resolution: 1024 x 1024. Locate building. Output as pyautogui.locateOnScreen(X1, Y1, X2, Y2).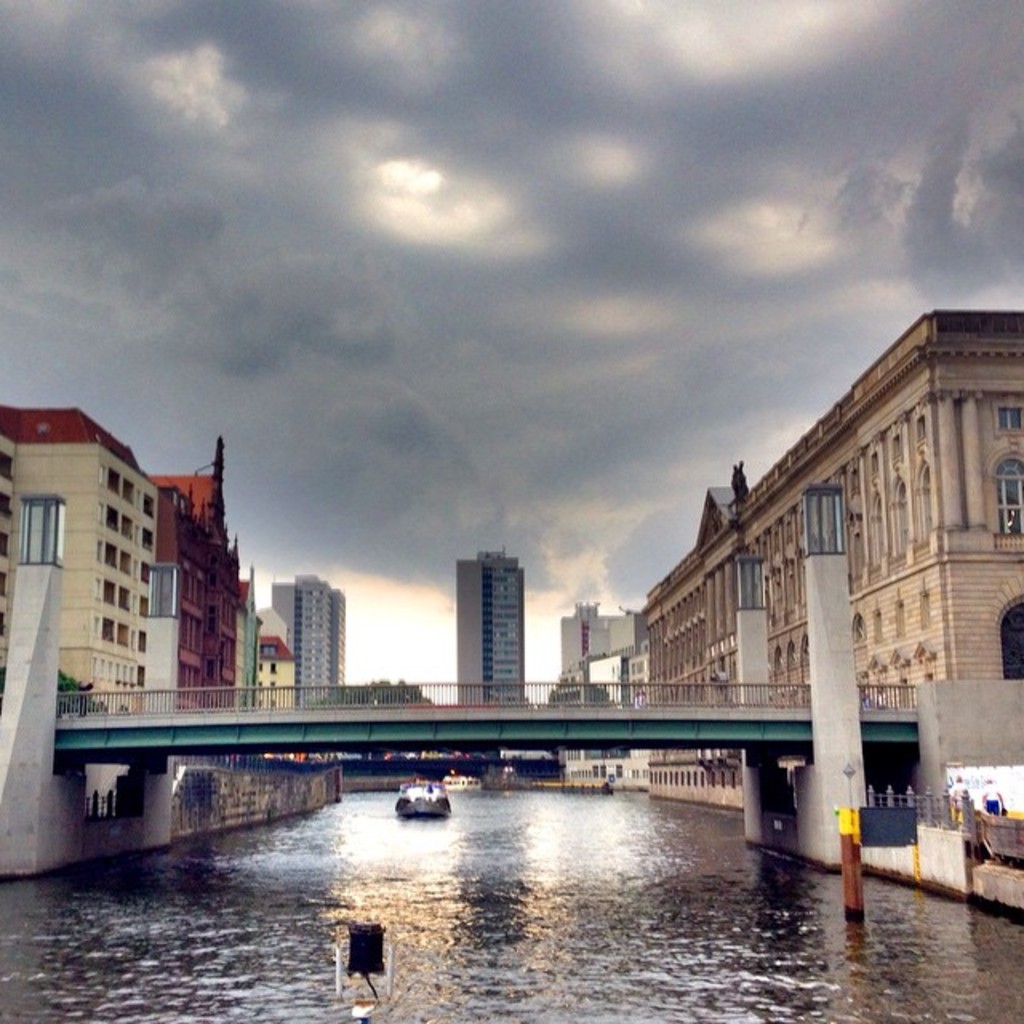
pyautogui.locateOnScreen(453, 557, 522, 760).
